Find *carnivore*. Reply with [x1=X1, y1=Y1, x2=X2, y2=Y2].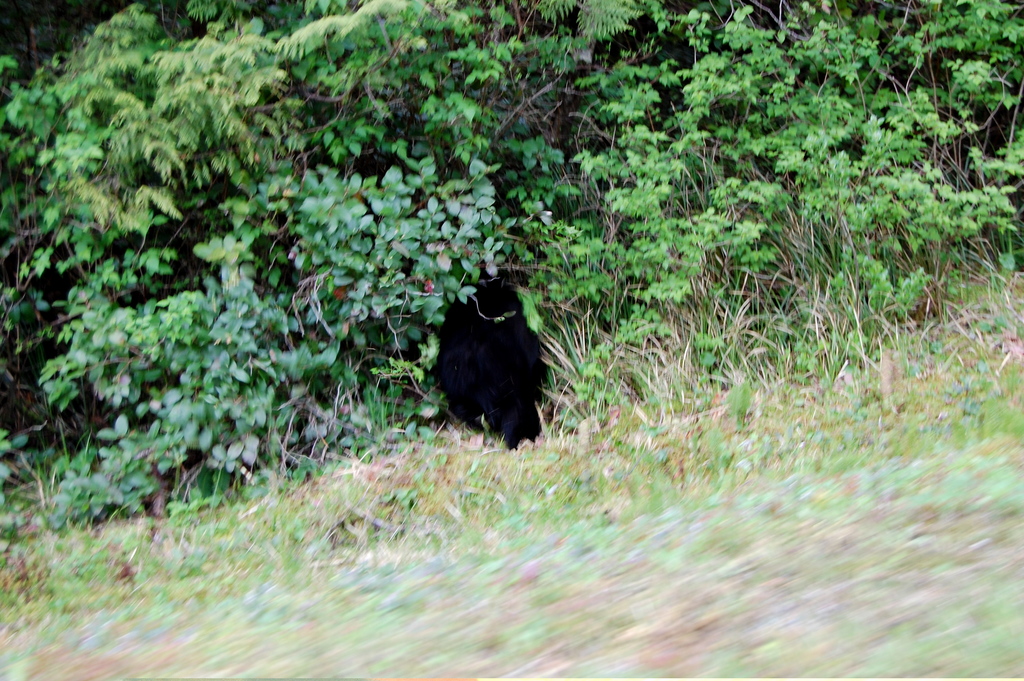
[x1=418, y1=265, x2=555, y2=447].
